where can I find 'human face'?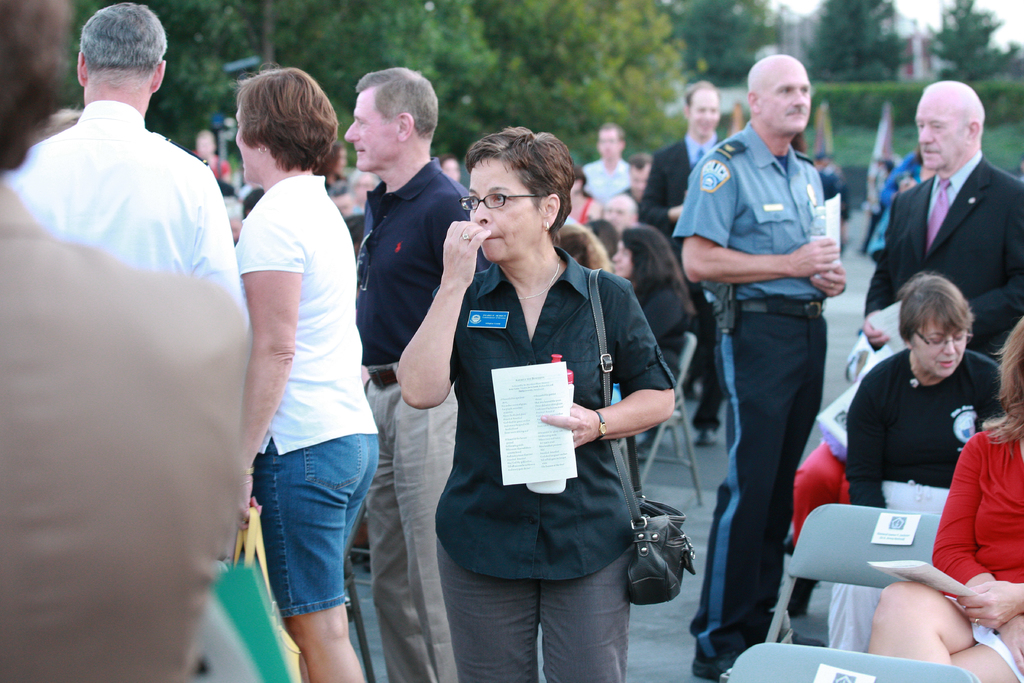
You can find it at pyautogui.locateOnScreen(596, 126, 621, 161).
